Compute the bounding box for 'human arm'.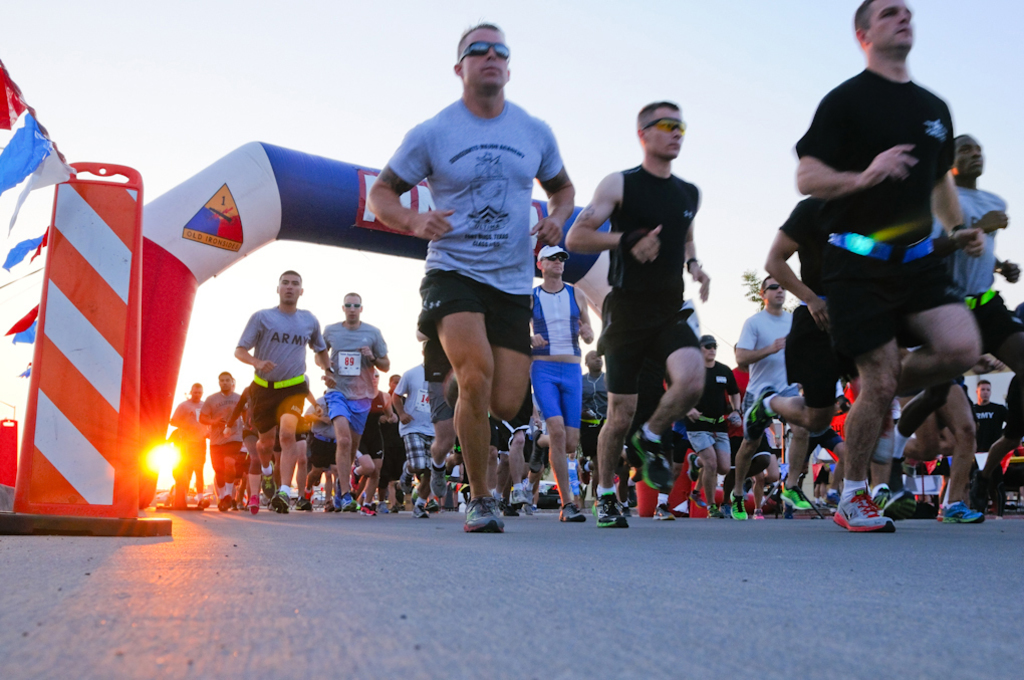
314/342/343/392.
